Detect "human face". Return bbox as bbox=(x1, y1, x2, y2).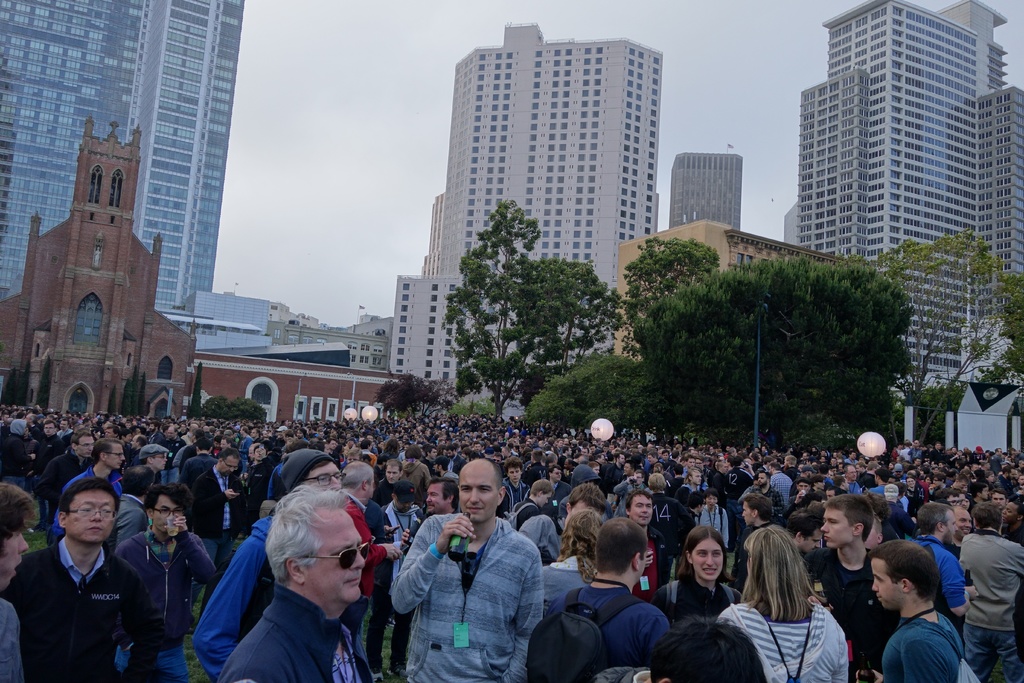
bbox=(819, 479, 826, 490).
